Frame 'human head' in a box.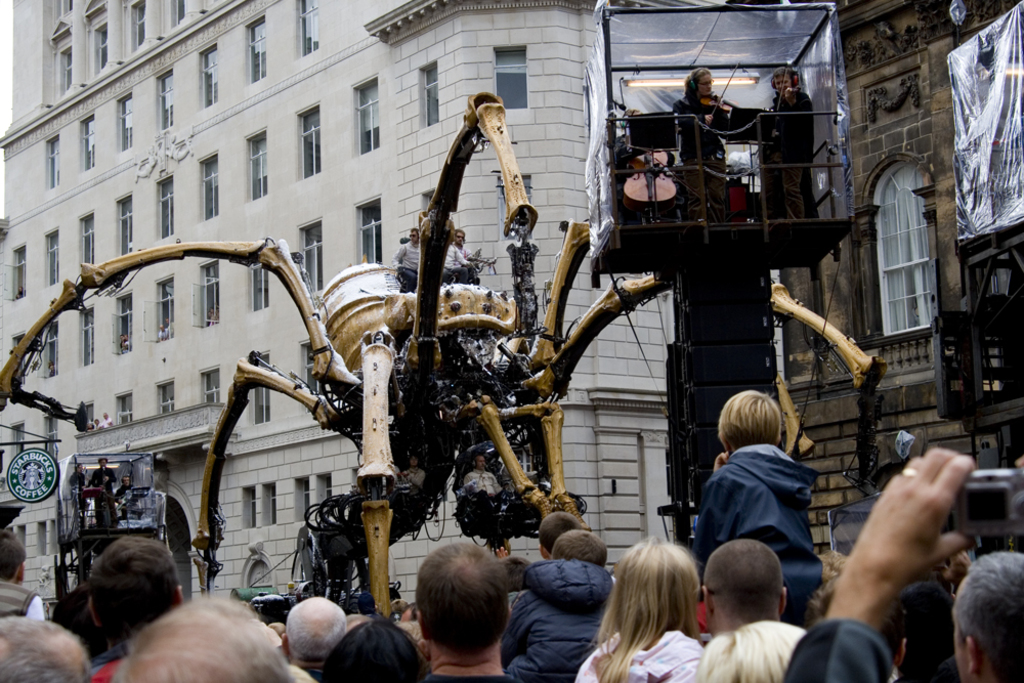
[475,455,485,475].
